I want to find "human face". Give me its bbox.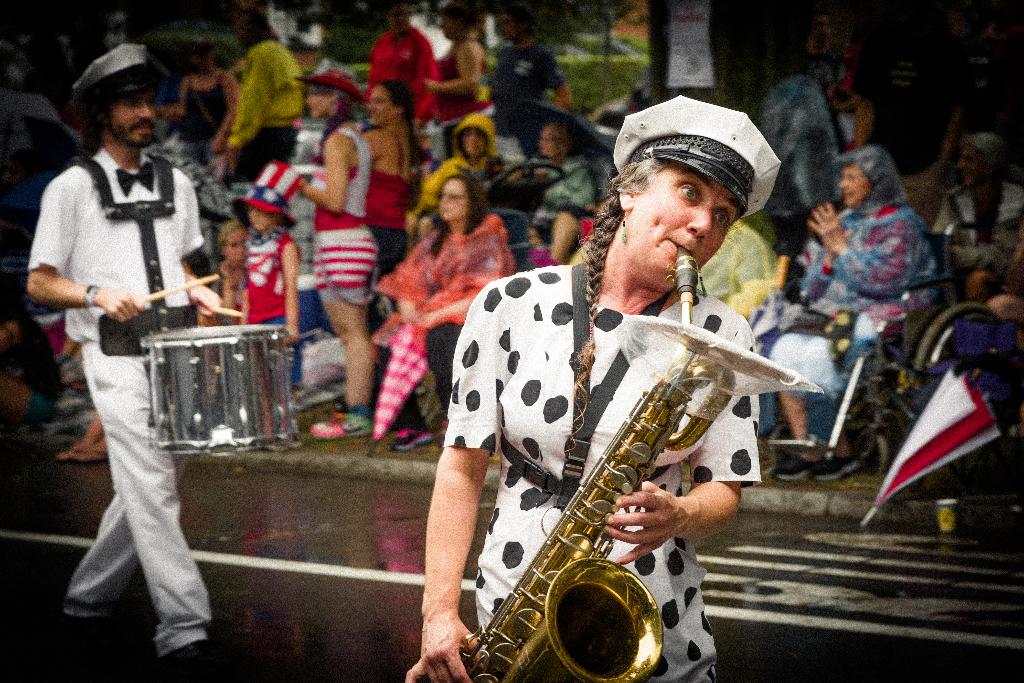
540,128,556,154.
